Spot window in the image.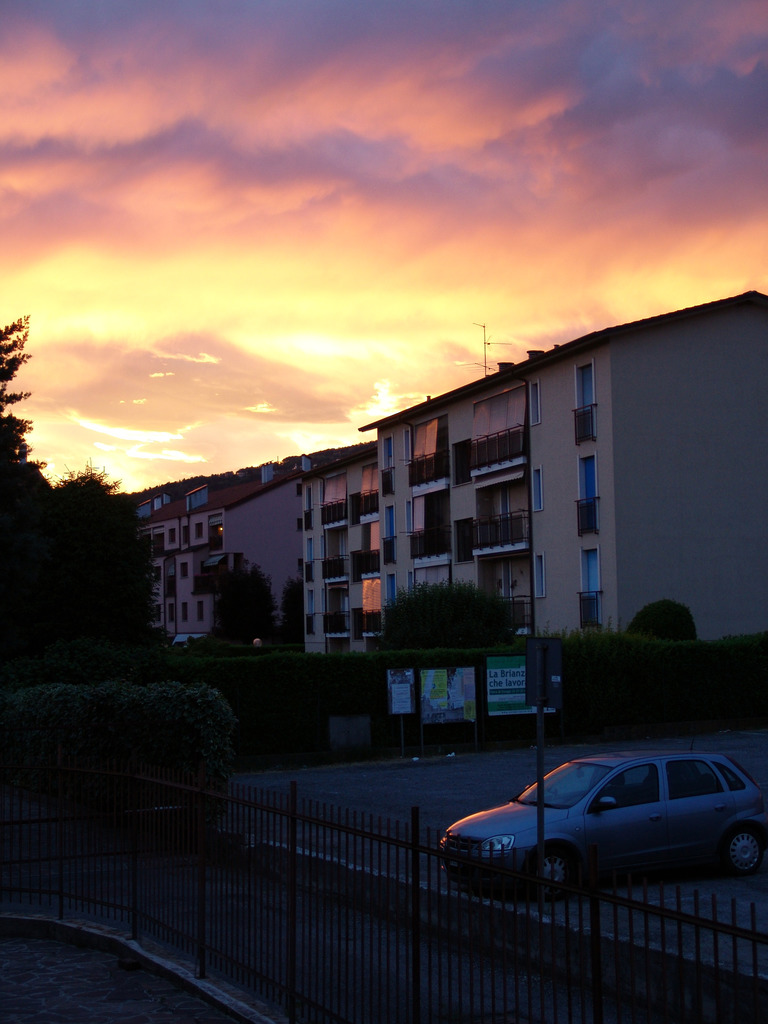
window found at (403, 499, 413, 538).
